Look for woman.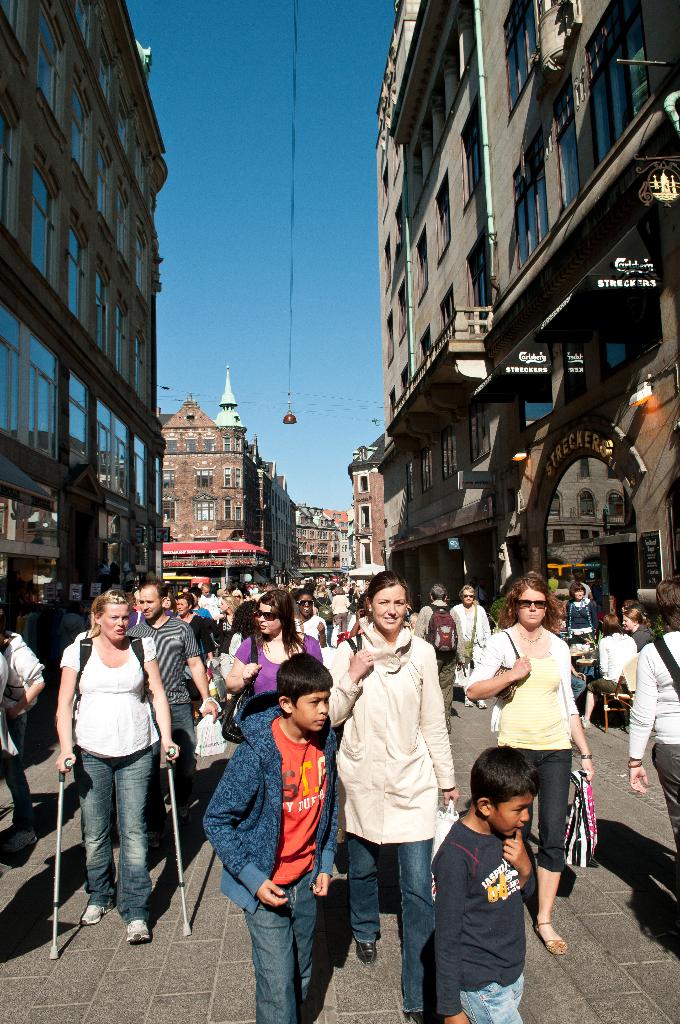
Found: [327, 584, 350, 633].
